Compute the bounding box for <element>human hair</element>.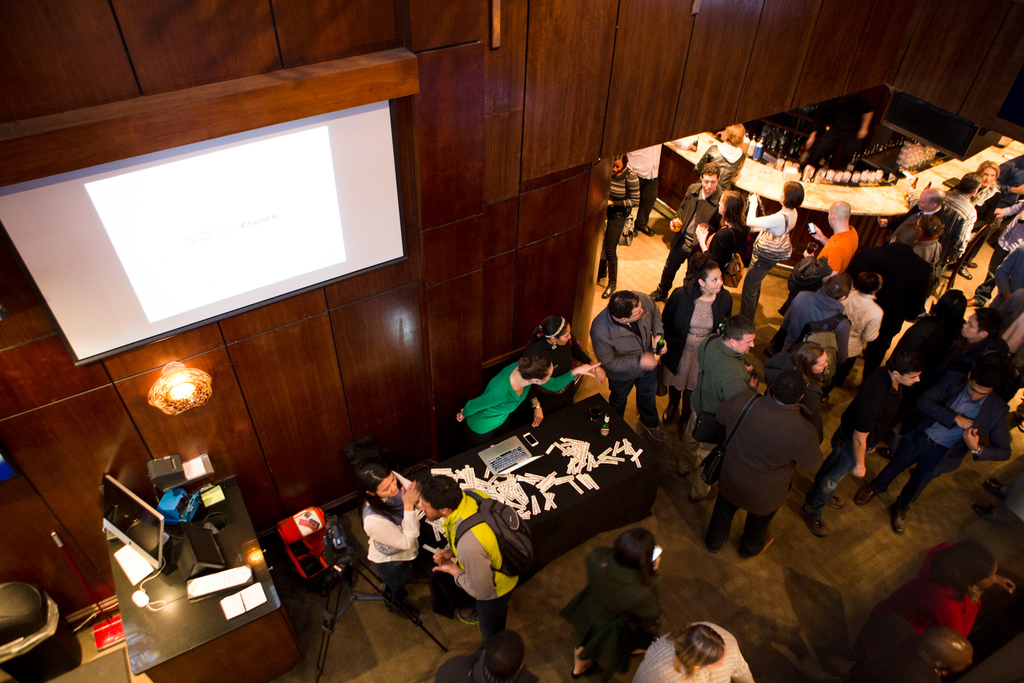
600 288 634 318.
